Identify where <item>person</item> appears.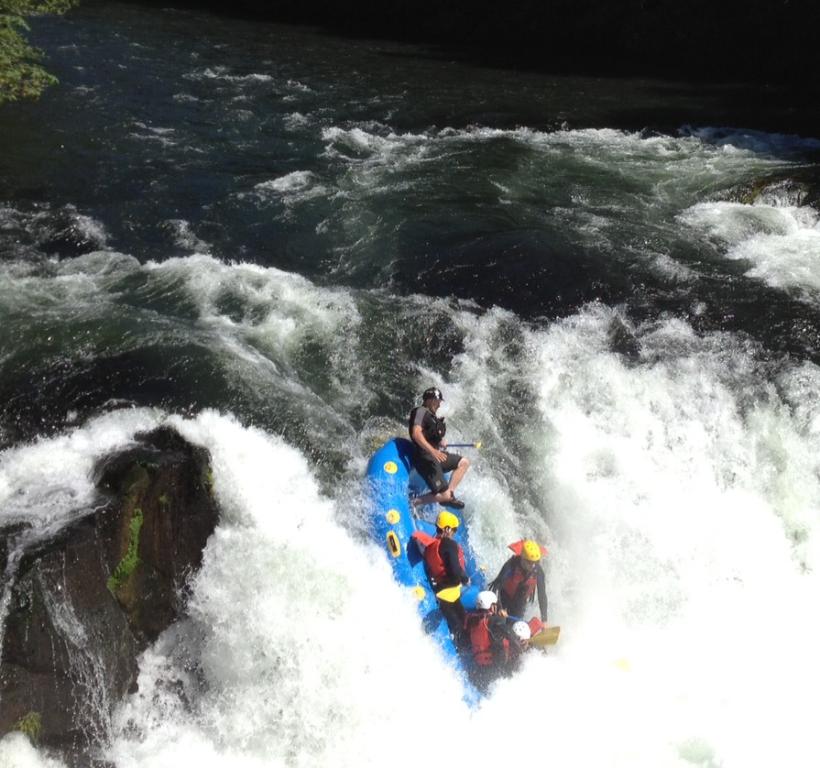
Appears at box(485, 530, 550, 632).
